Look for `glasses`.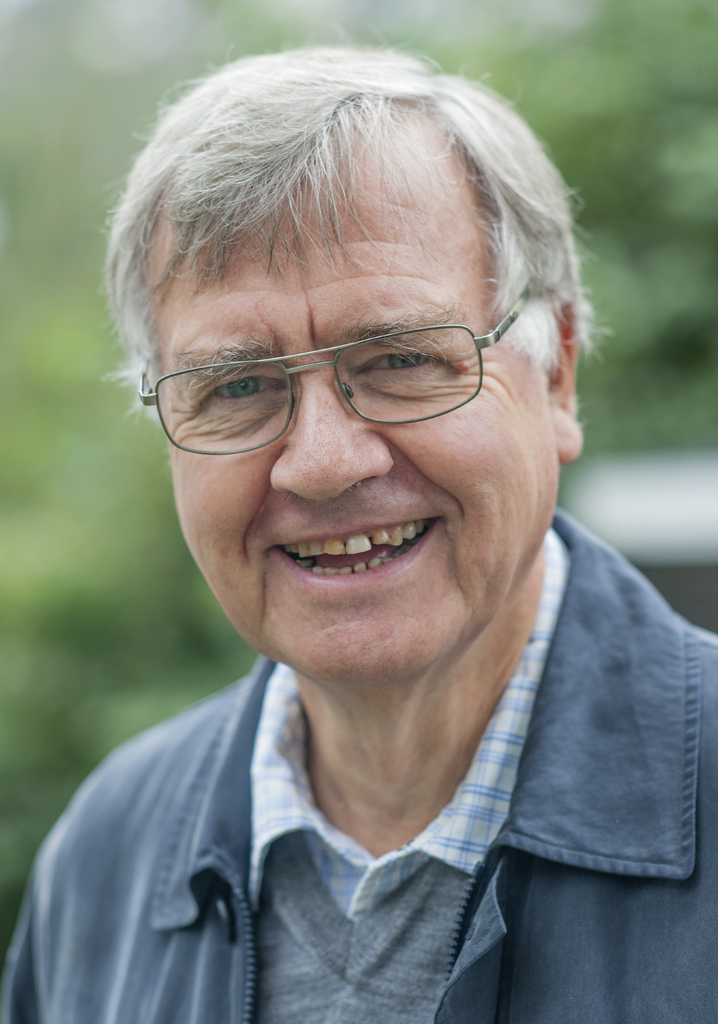
Found: [left=147, top=283, right=537, bottom=440].
